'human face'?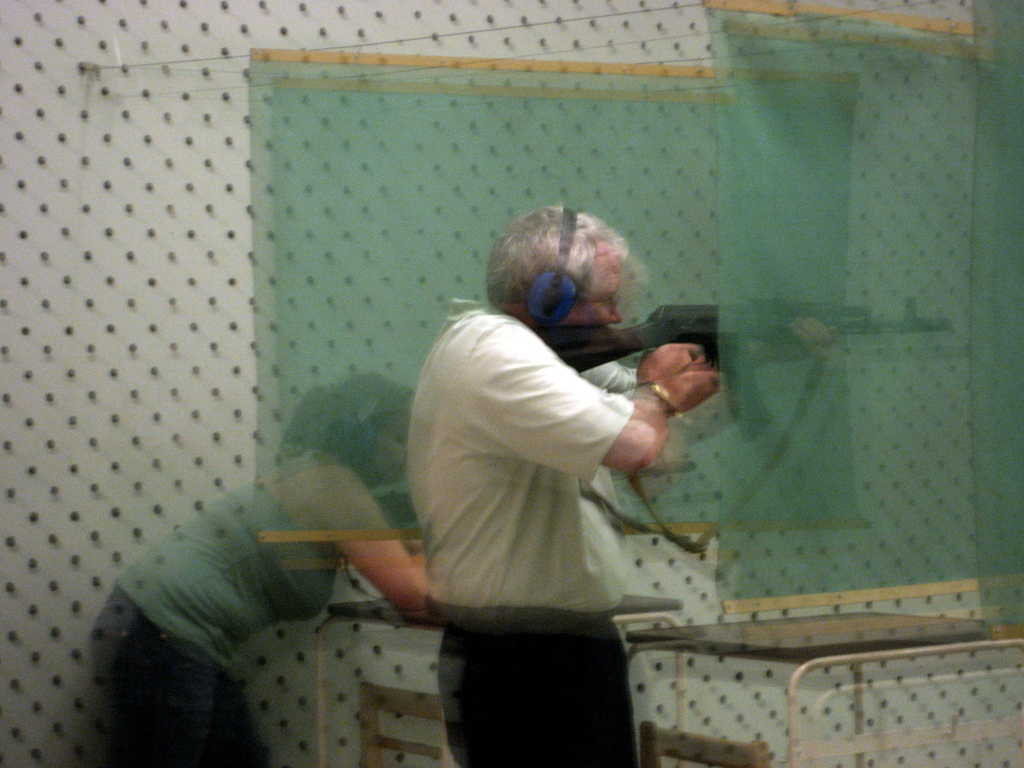
x1=366, y1=412, x2=407, y2=484
